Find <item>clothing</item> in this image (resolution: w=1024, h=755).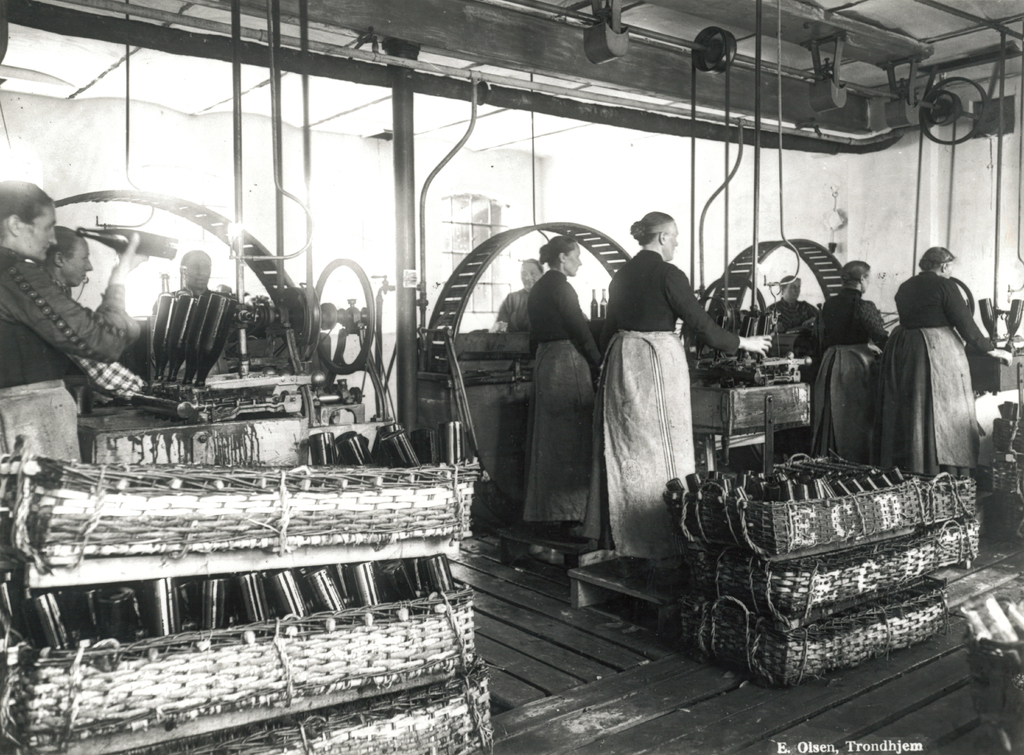
[left=1, top=248, right=139, bottom=464].
